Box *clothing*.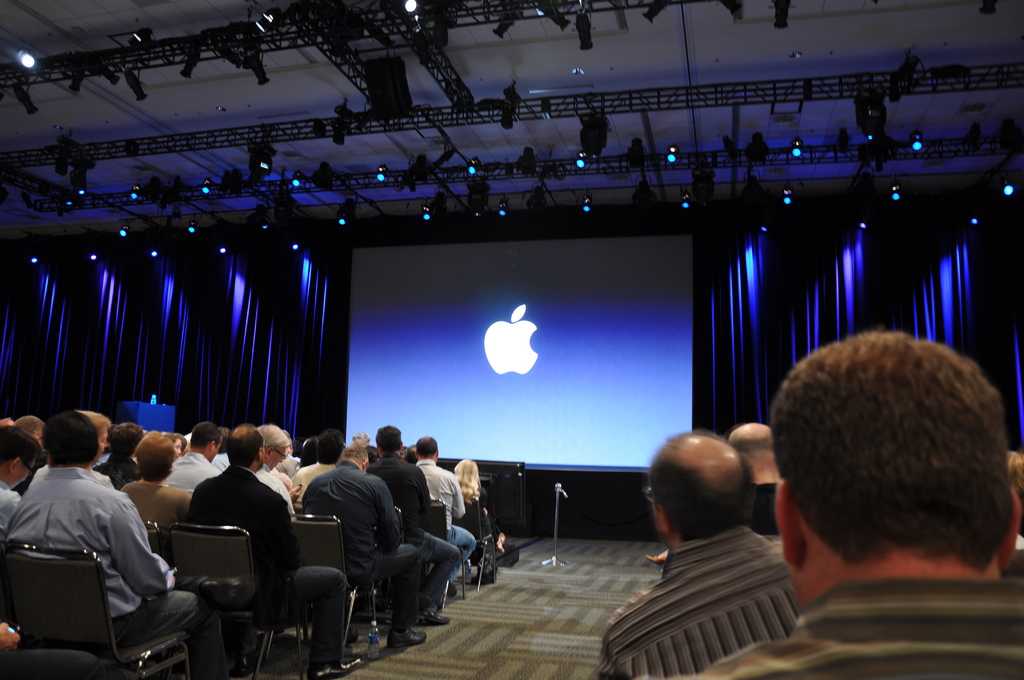
bbox=(410, 466, 481, 608).
